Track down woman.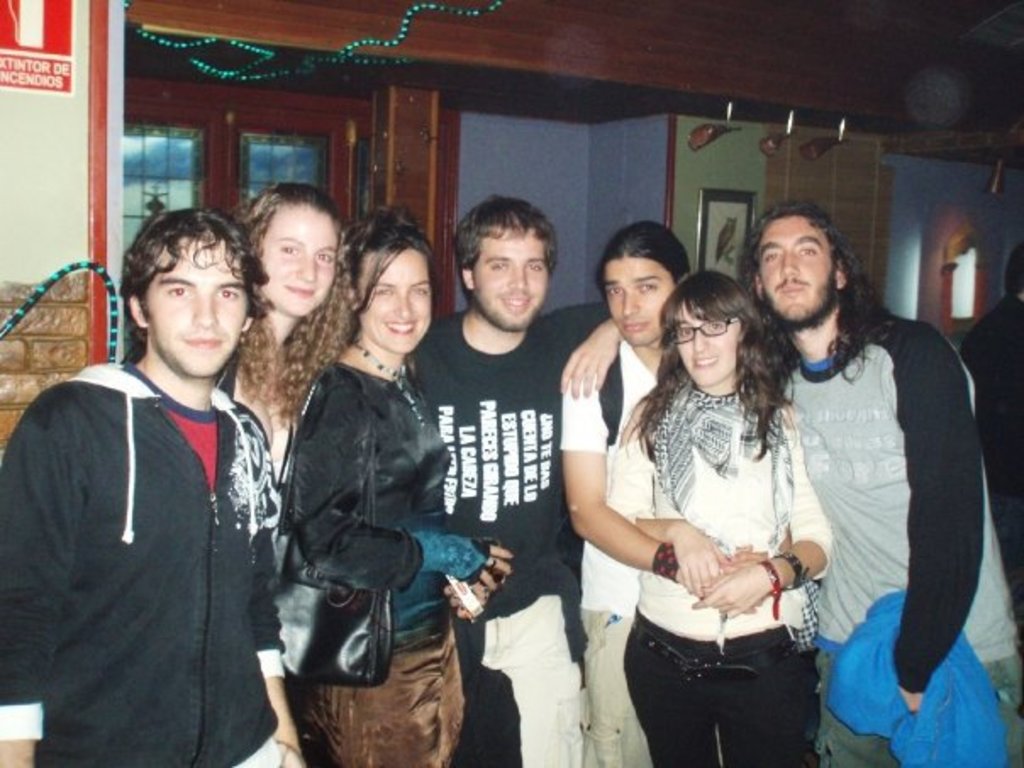
Tracked to x1=200, y1=173, x2=375, y2=602.
